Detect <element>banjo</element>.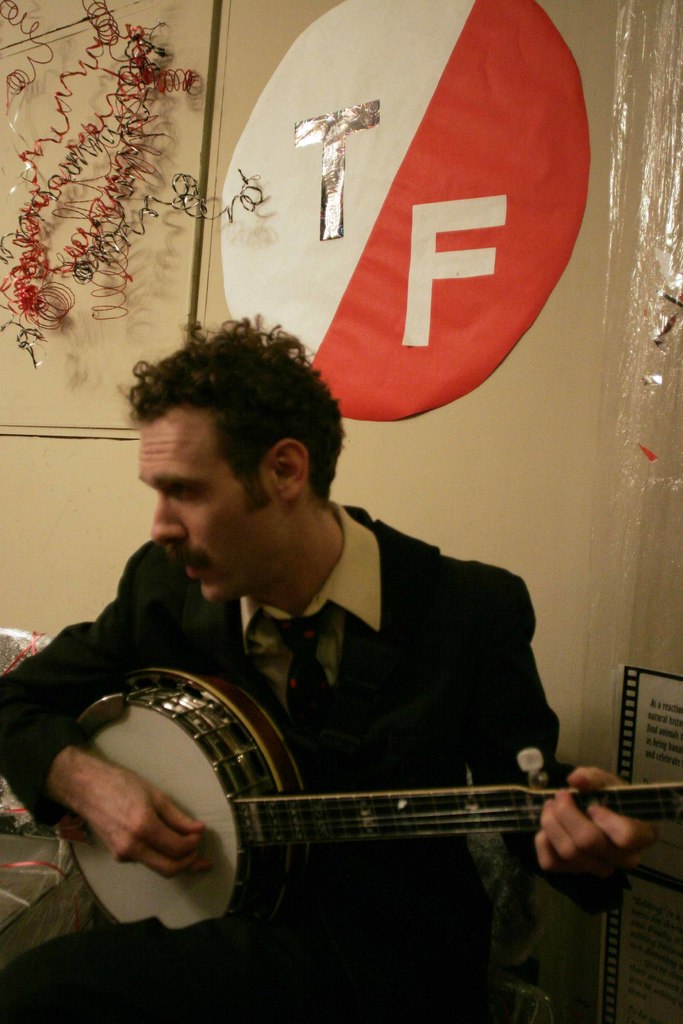
Detected at 21, 638, 660, 932.
